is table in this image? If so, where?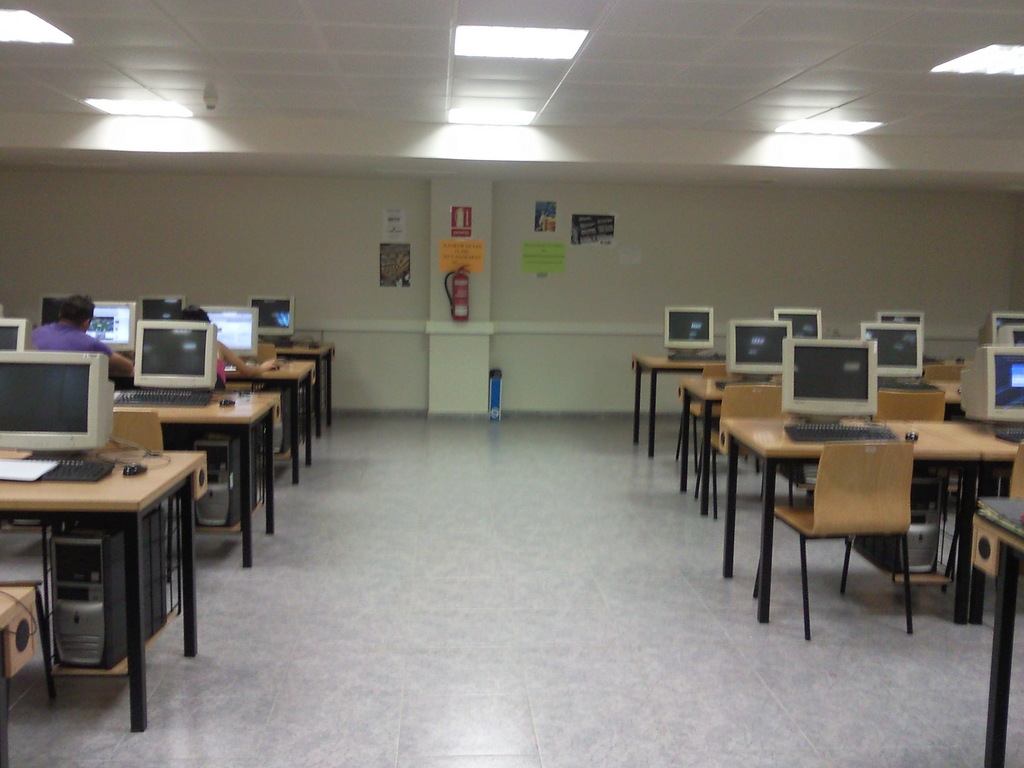
Yes, at crop(281, 337, 339, 437).
